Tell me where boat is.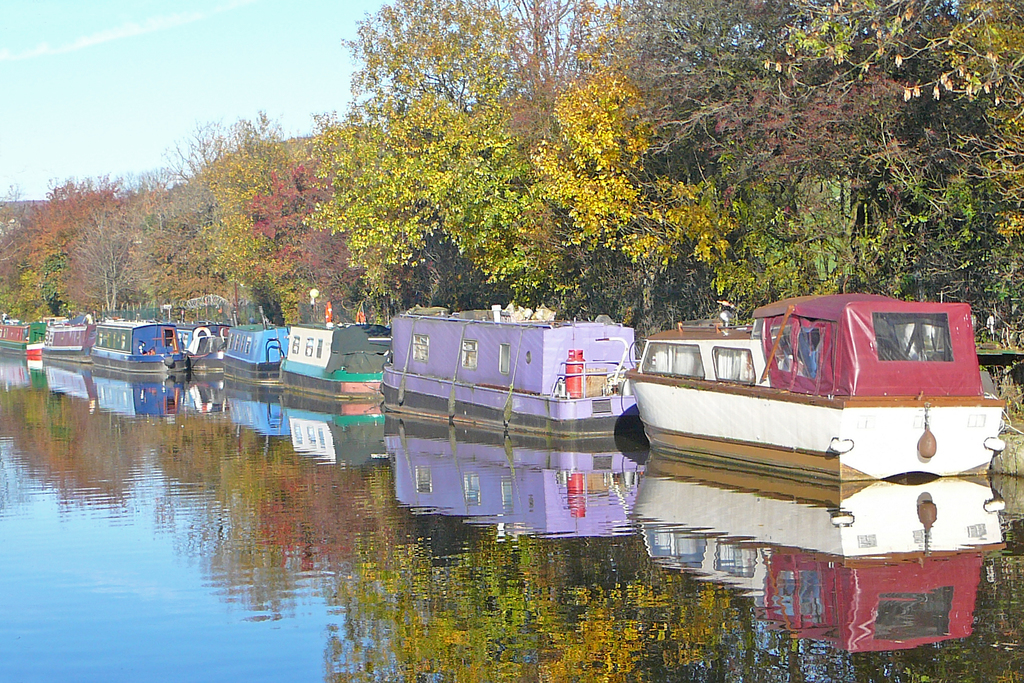
boat is at <box>182,315,227,376</box>.
